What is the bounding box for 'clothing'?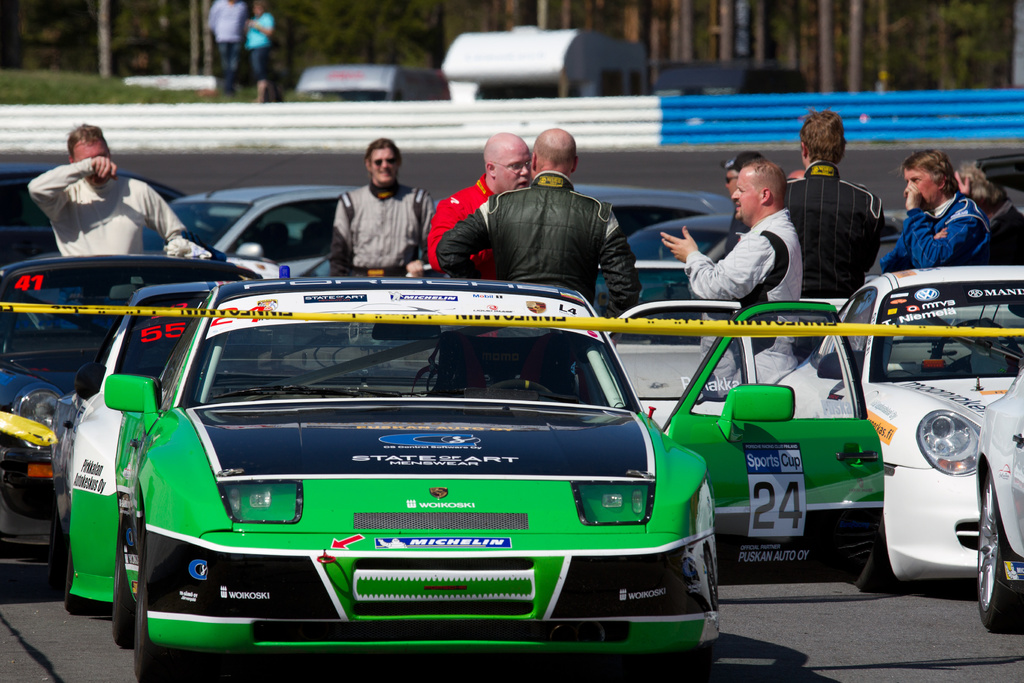
890/204/991/257.
